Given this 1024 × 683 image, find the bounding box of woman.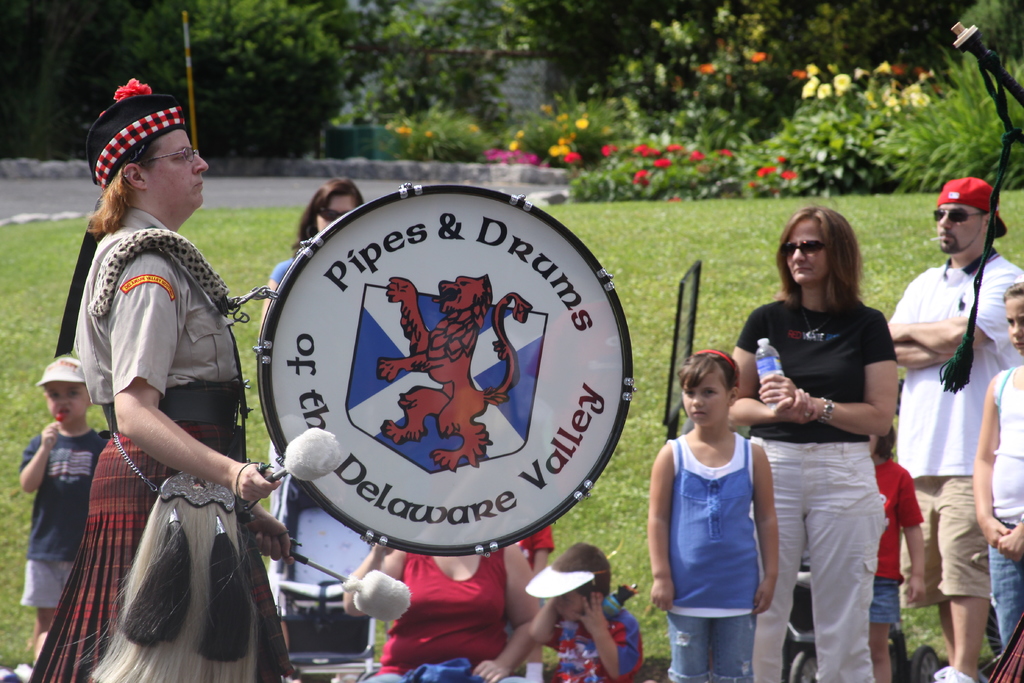
[24,81,298,682].
